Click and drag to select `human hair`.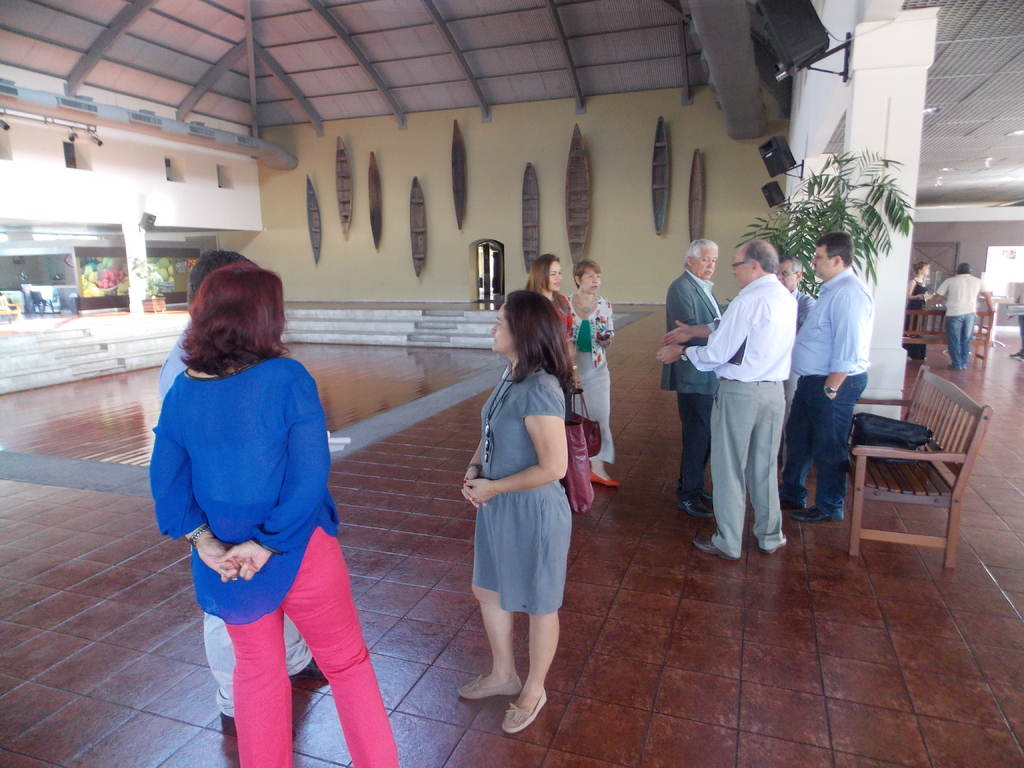
Selection: left=957, top=264, right=968, bottom=275.
